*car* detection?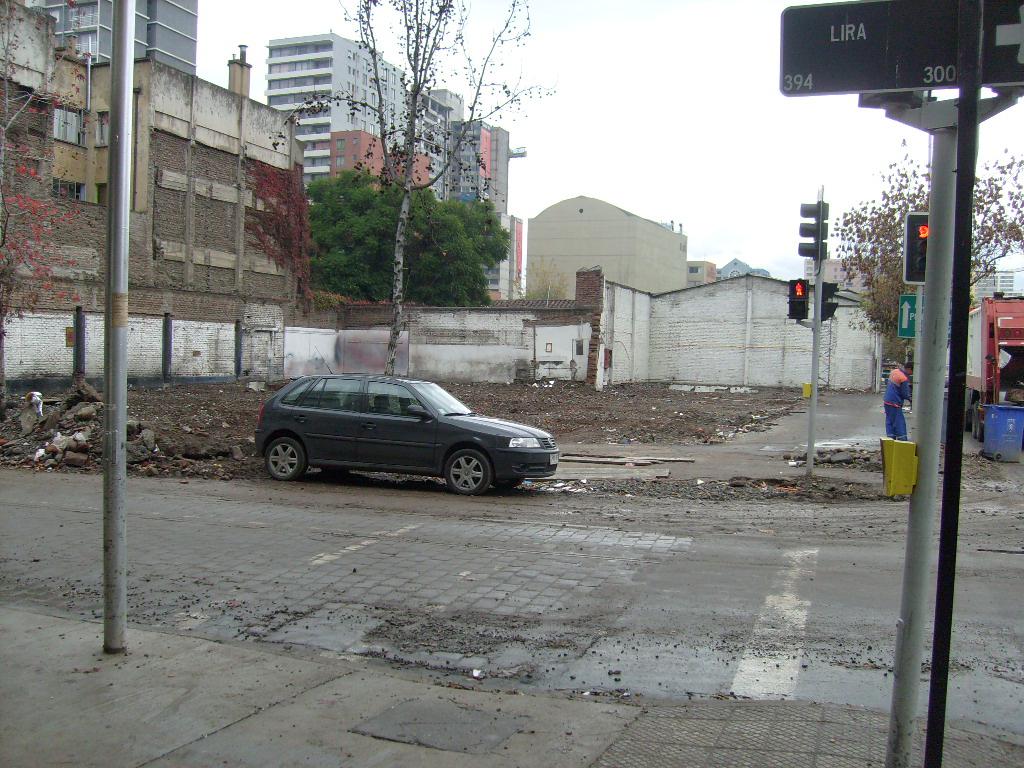
detection(248, 369, 565, 490)
